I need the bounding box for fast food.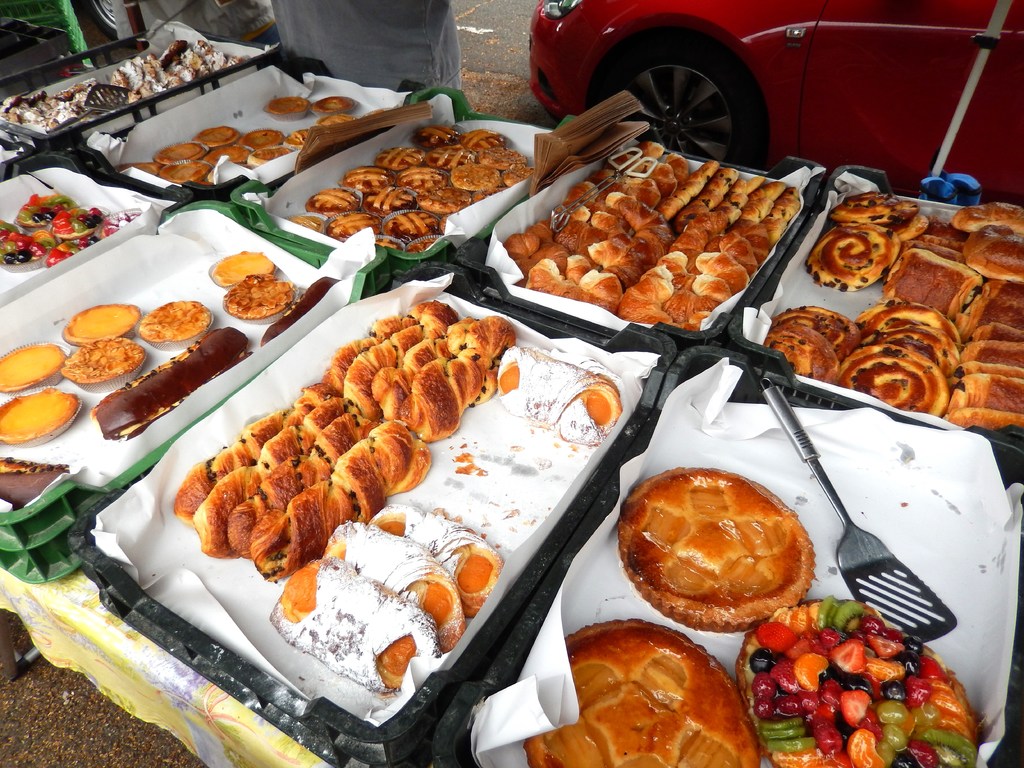
Here it is: BBox(372, 145, 431, 173).
